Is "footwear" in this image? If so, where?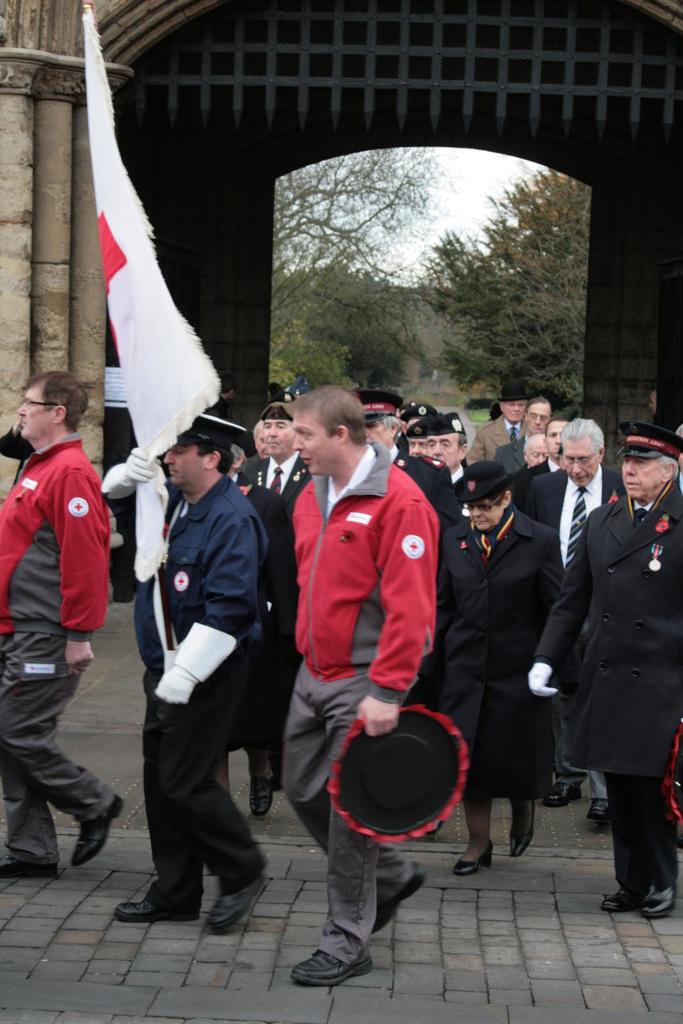
Yes, at 545,781,578,806.
